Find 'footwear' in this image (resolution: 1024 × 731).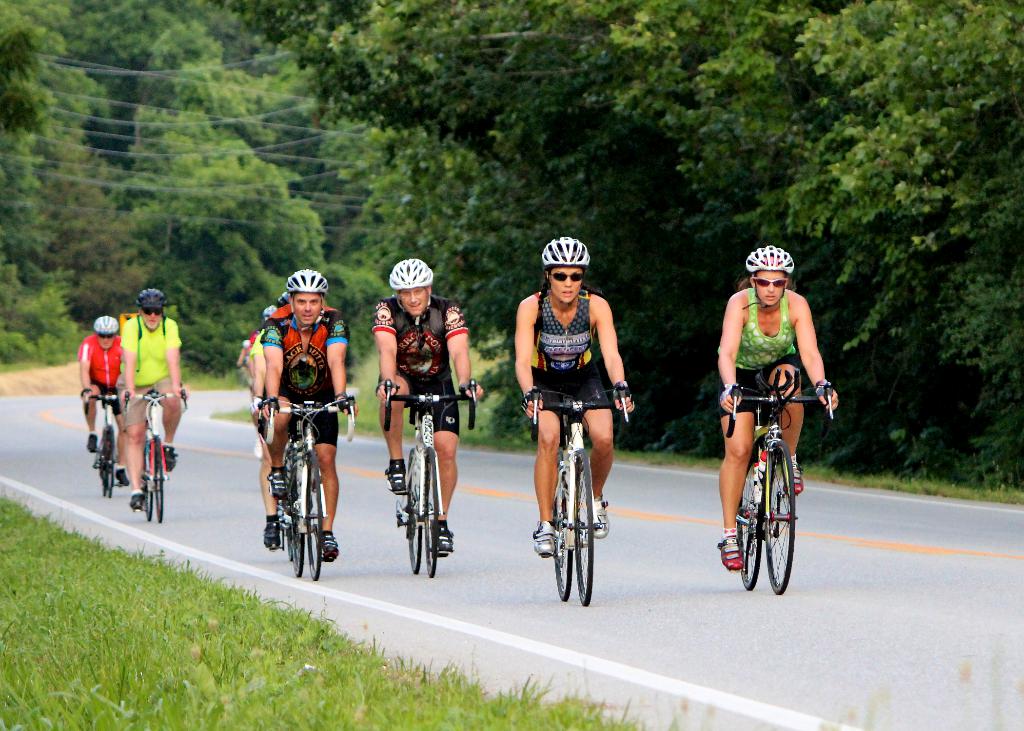
713/526/745/569.
